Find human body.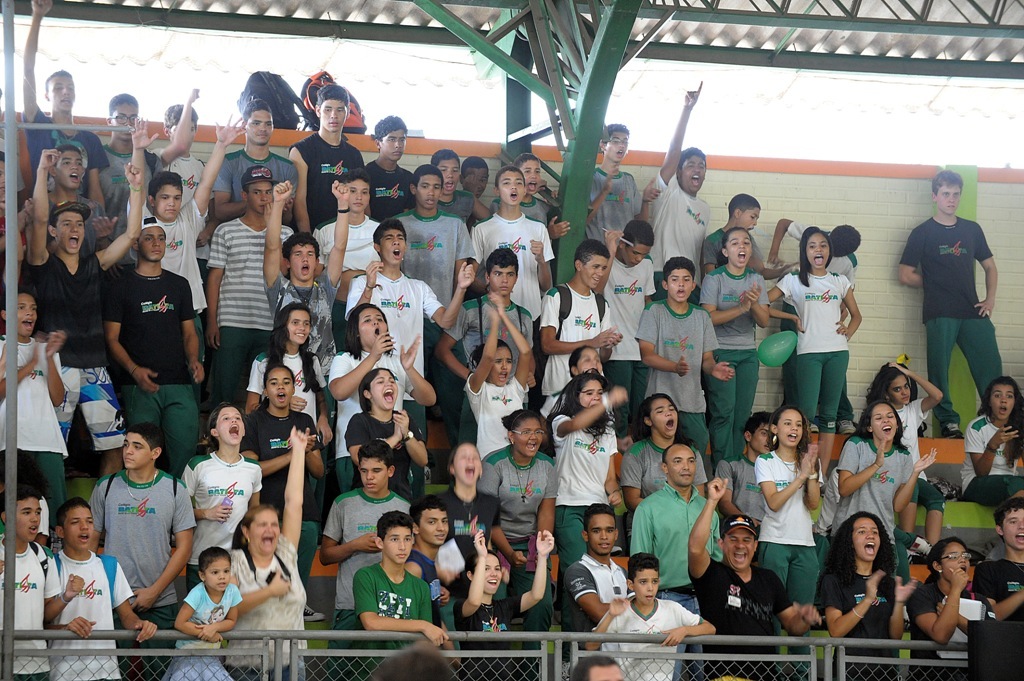
box(406, 547, 452, 628).
